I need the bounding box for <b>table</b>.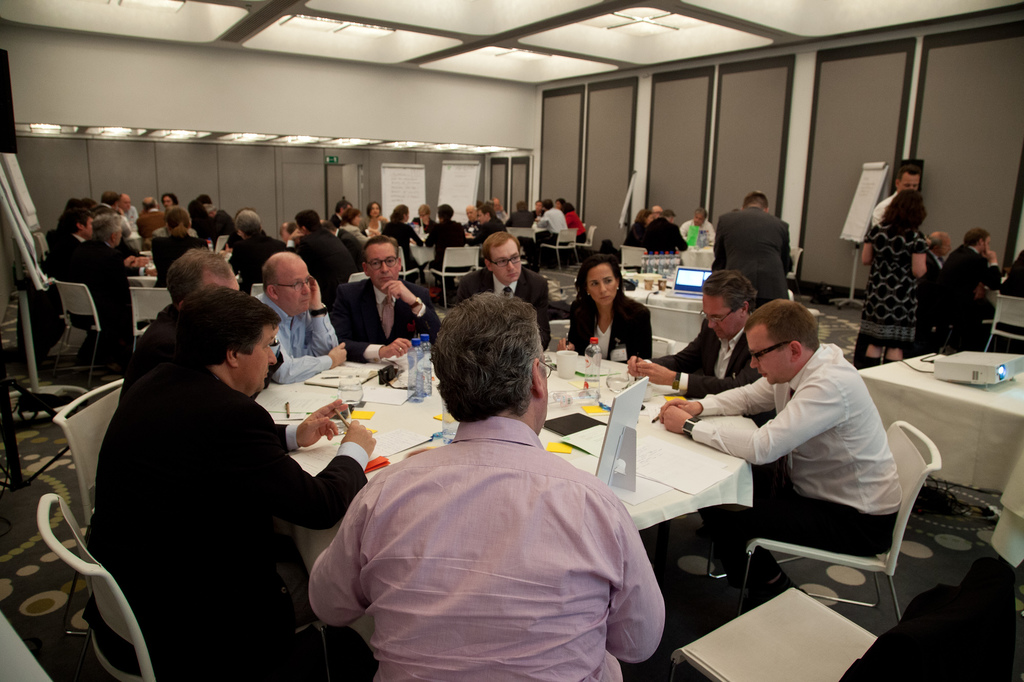
Here it is: bbox(625, 277, 709, 346).
